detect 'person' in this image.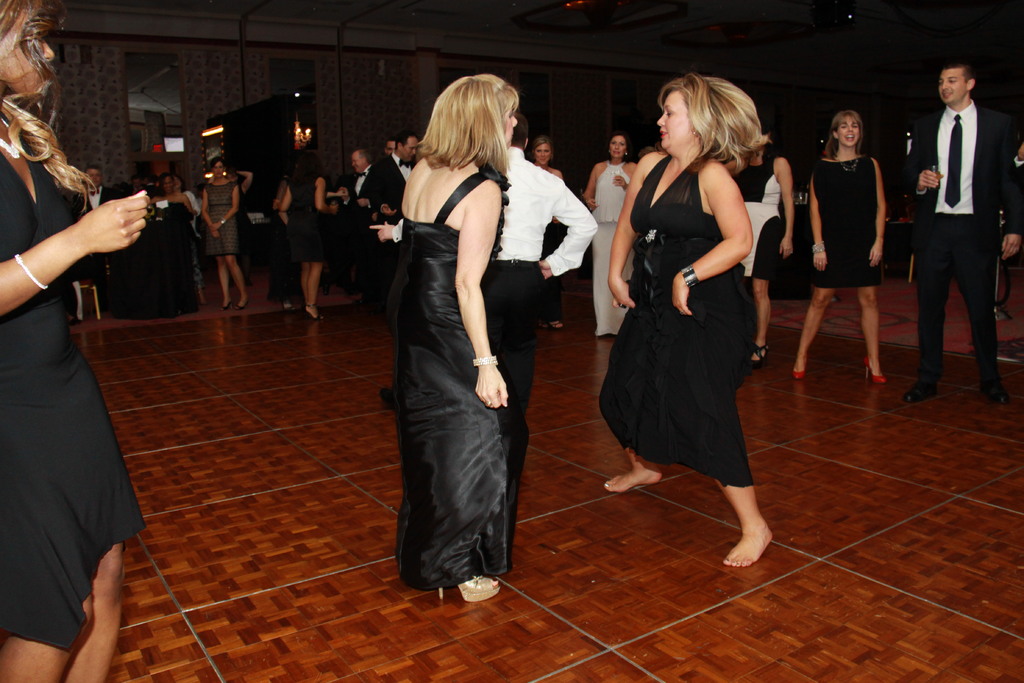
Detection: {"x1": 283, "y1": 149, "x2": 326, "y2": 318}.
